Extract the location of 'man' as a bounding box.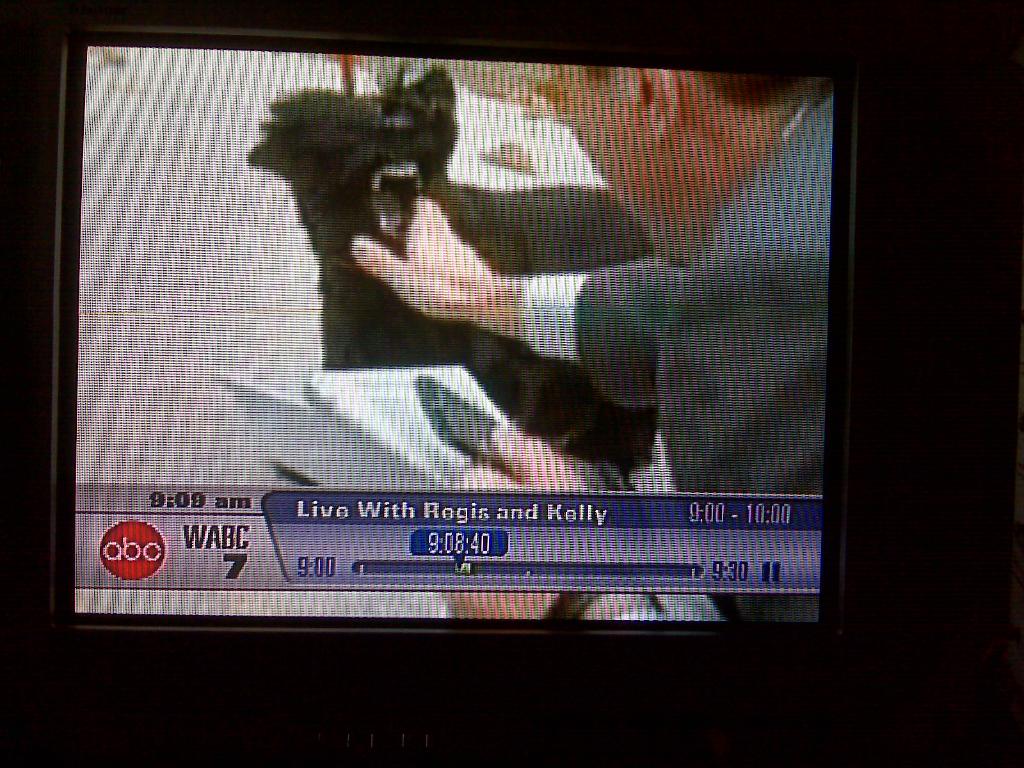
330,64,838,618.
